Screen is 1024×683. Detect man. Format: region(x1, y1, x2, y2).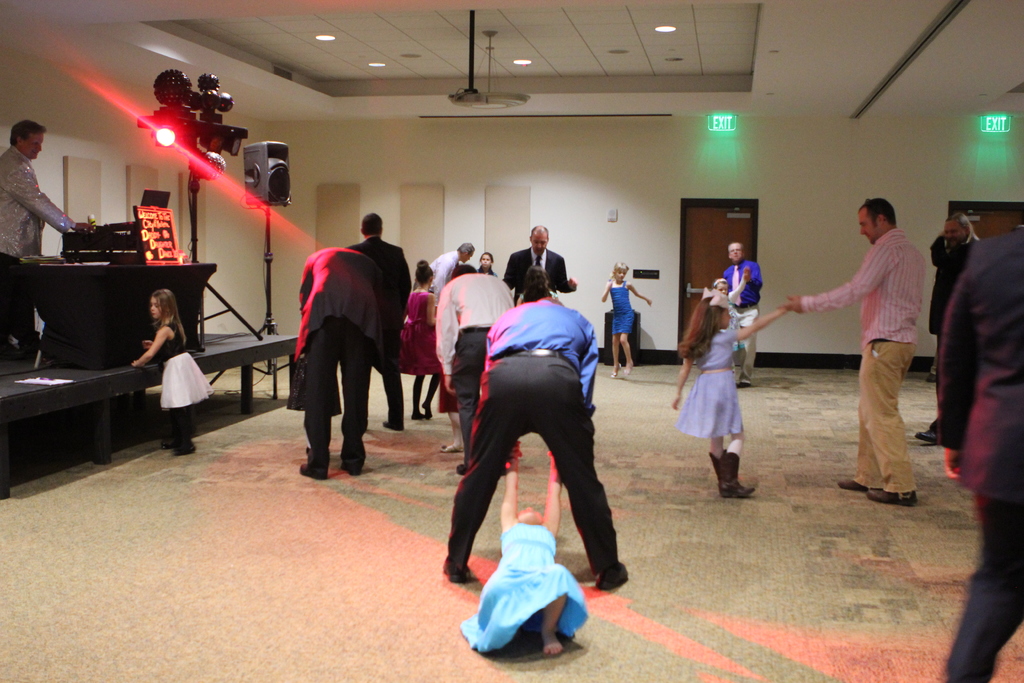
region(345, 211, 412, 429).
